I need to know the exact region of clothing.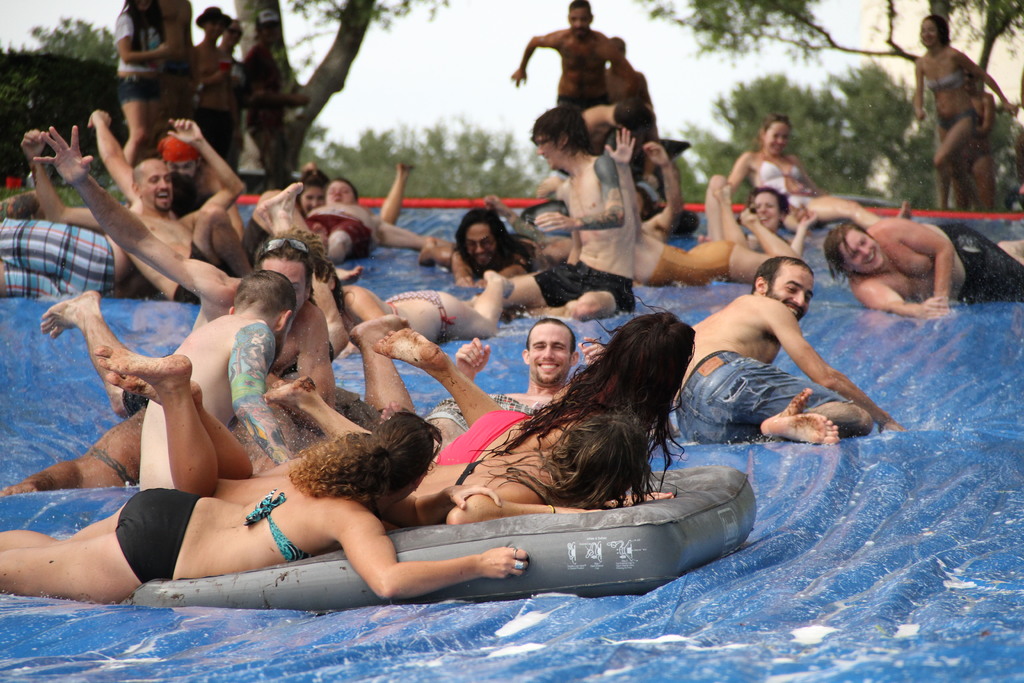
Region: locate(956, 147, 982, 170).
